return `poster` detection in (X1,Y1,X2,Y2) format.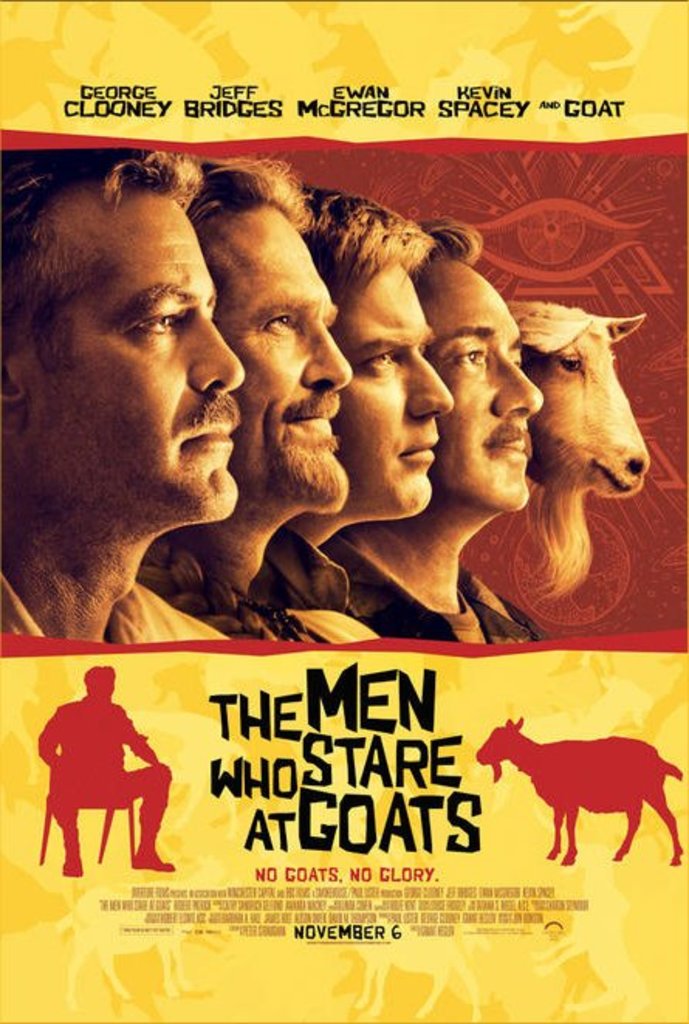
(0,0,687,1022).
